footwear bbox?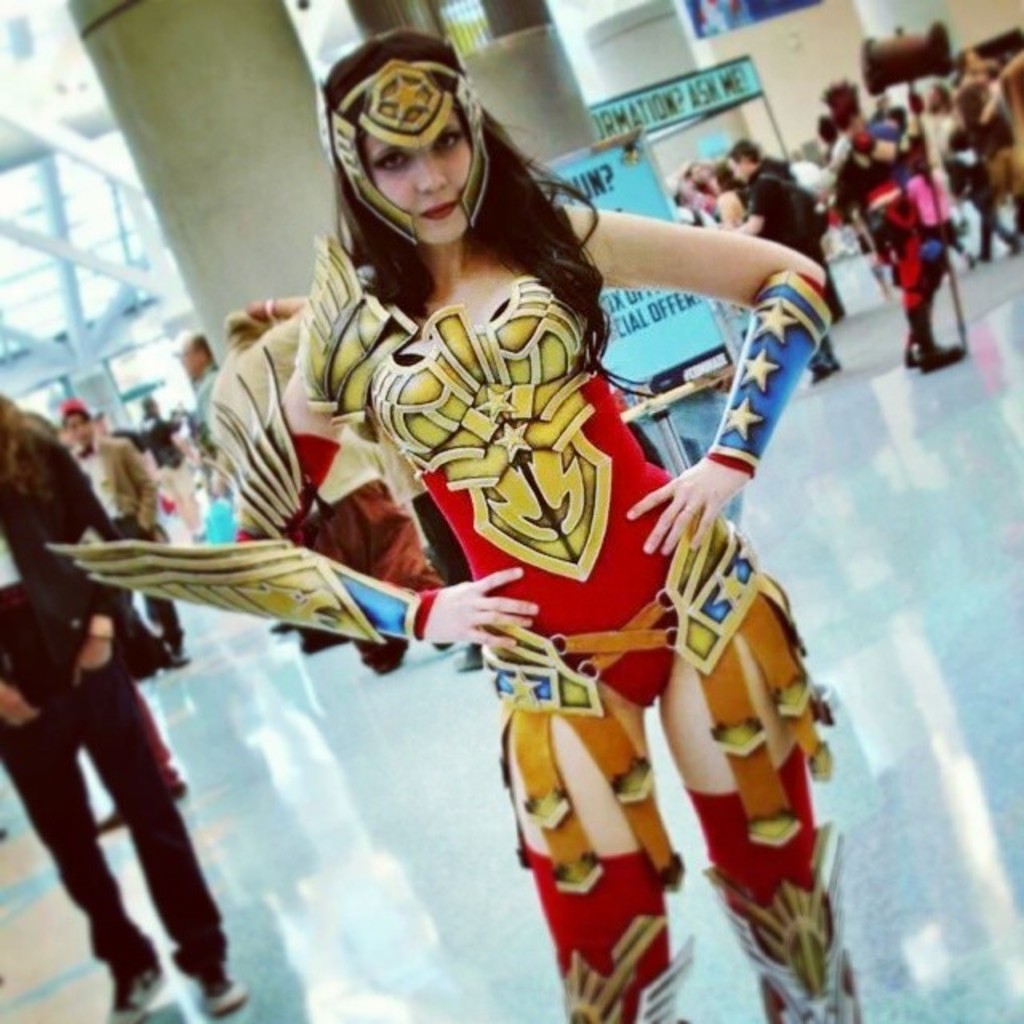
select_region(171, 965, 250, 1019)
